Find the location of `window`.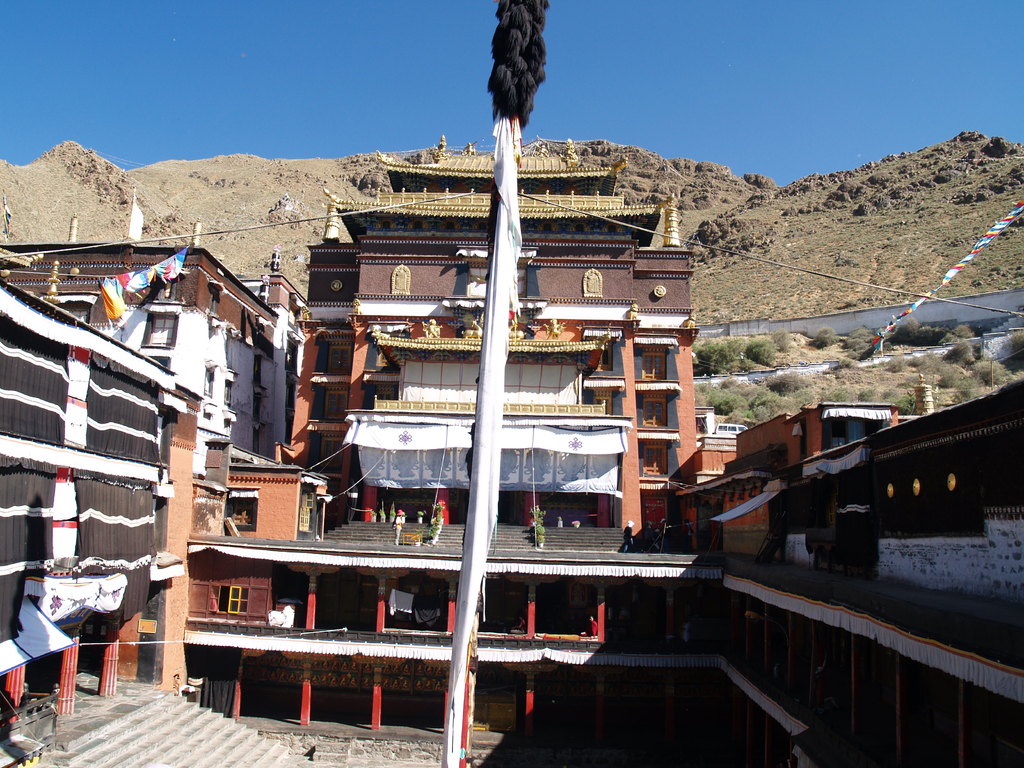
Location: [x1=643, y1=401, x2=662, y2=430].
